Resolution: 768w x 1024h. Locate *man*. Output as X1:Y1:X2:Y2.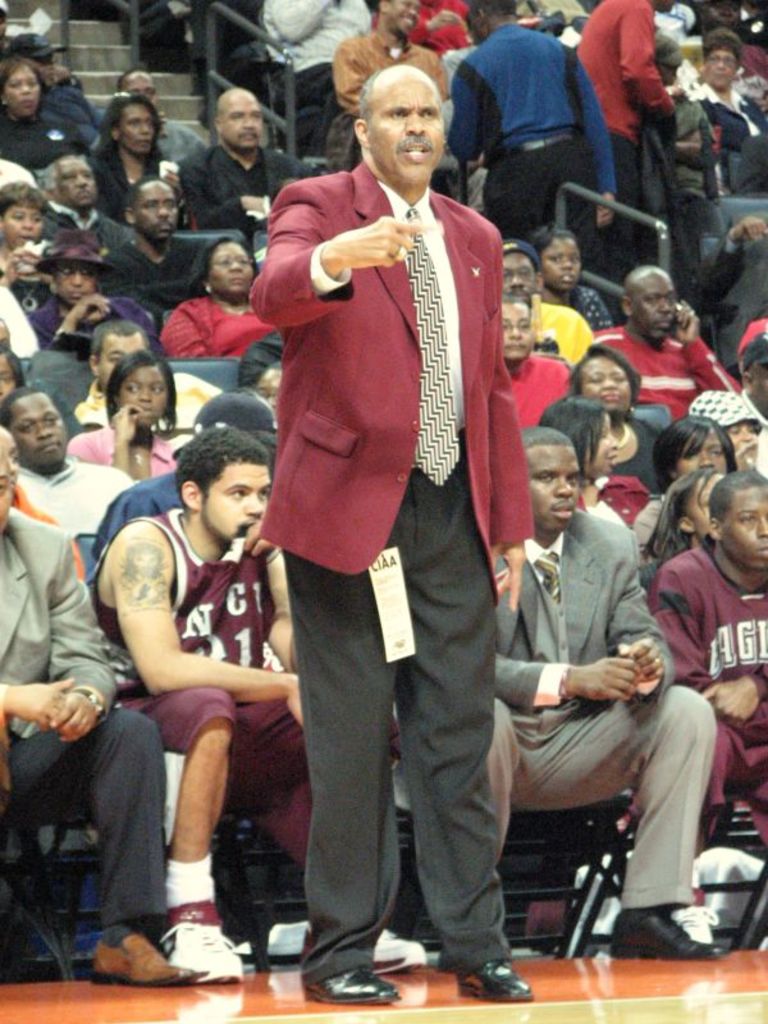
335:0:452:124.
